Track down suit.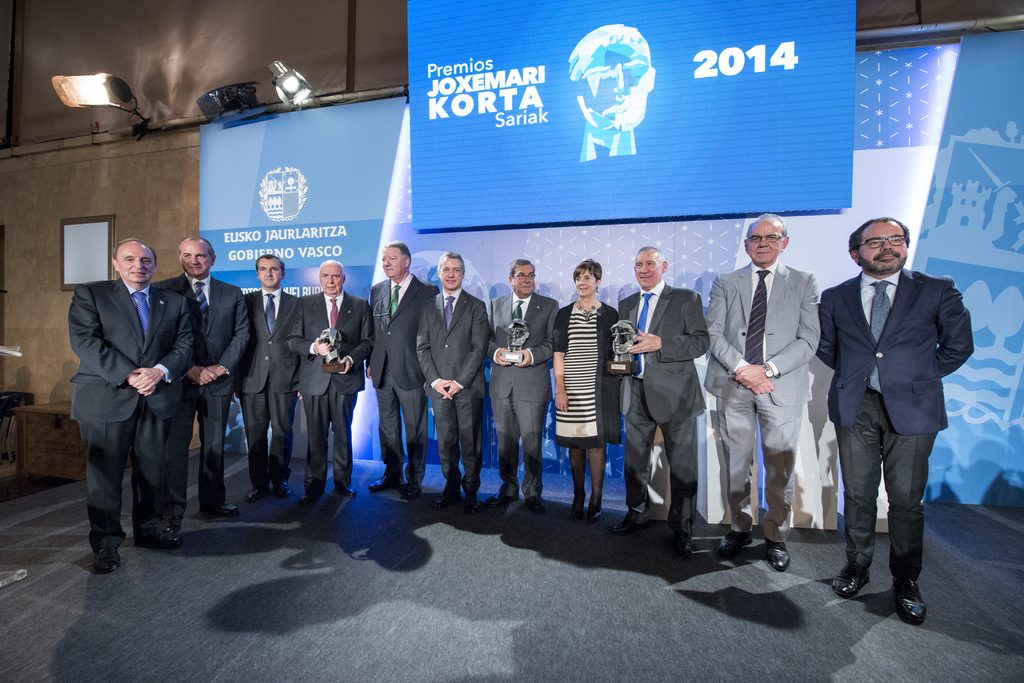
Tracked to left=413, top=293, right=484, bottom=493.
